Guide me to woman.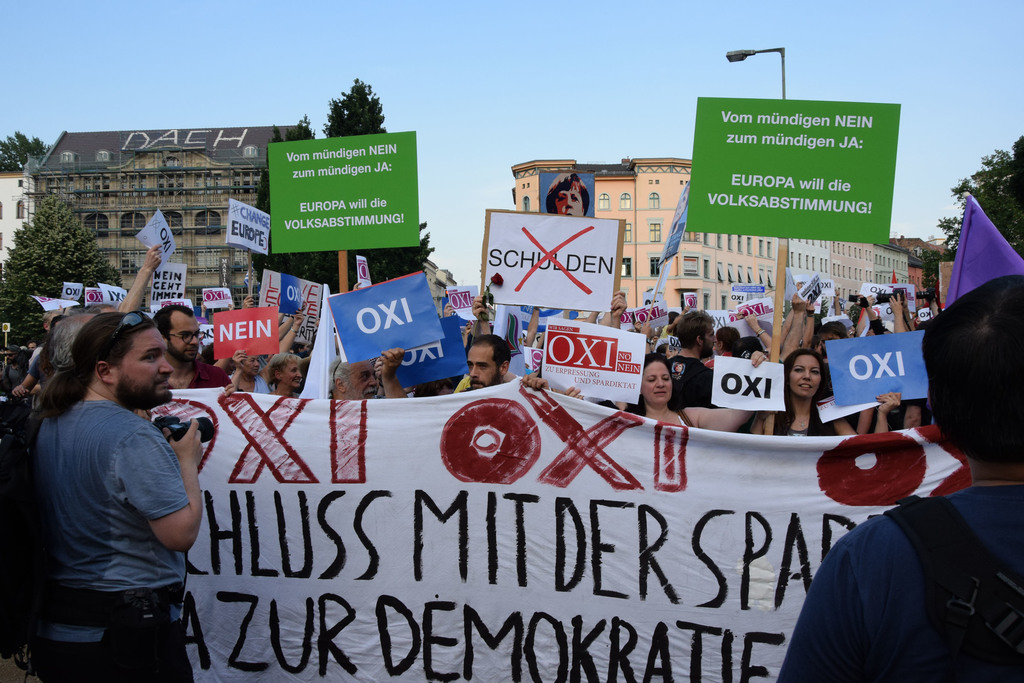
Guidance: rect(14, 315, 61, 402).
